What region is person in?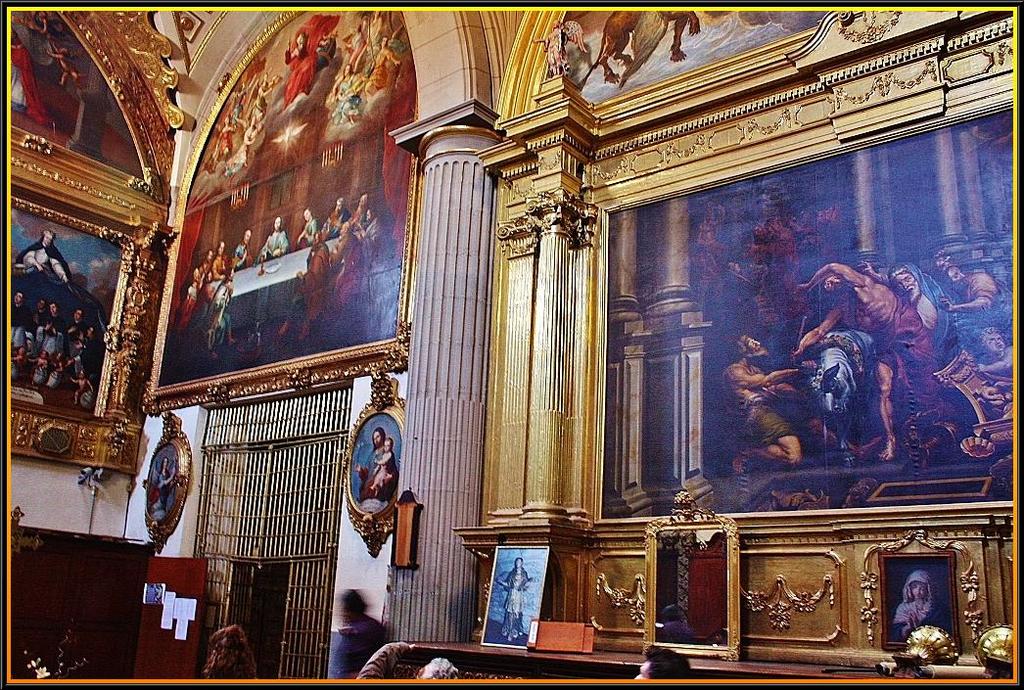
{"left": 853, "top": 251, "right": 957, "bottom": 350}.
